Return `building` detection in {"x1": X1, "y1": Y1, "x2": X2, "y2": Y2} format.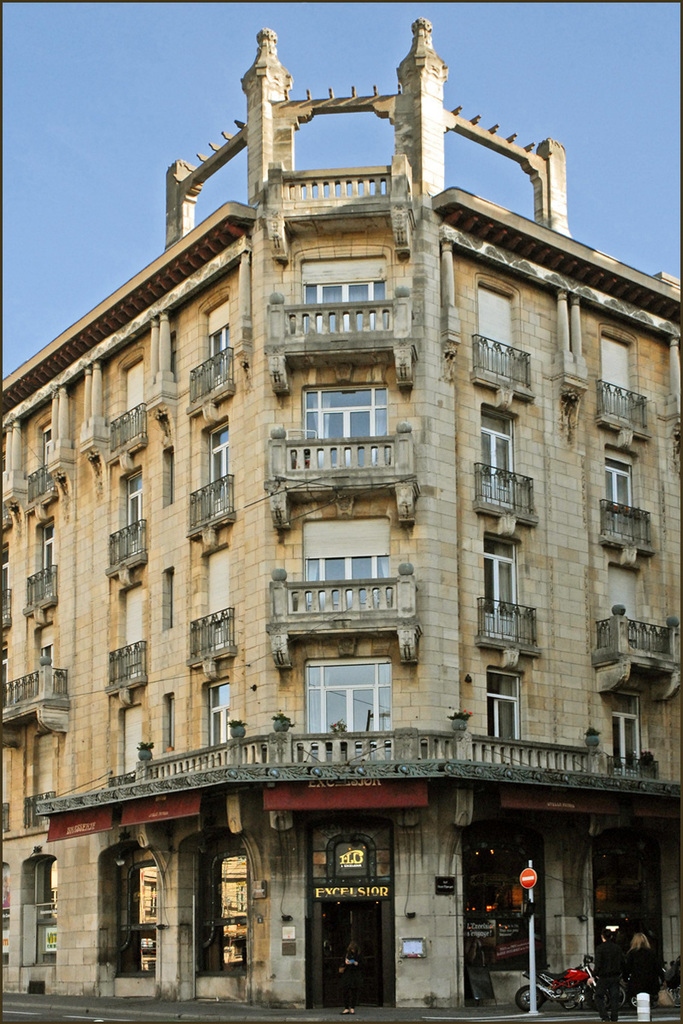
{"x1": 0, "y1": 2, "x2": 682, "y2": 1023}.
